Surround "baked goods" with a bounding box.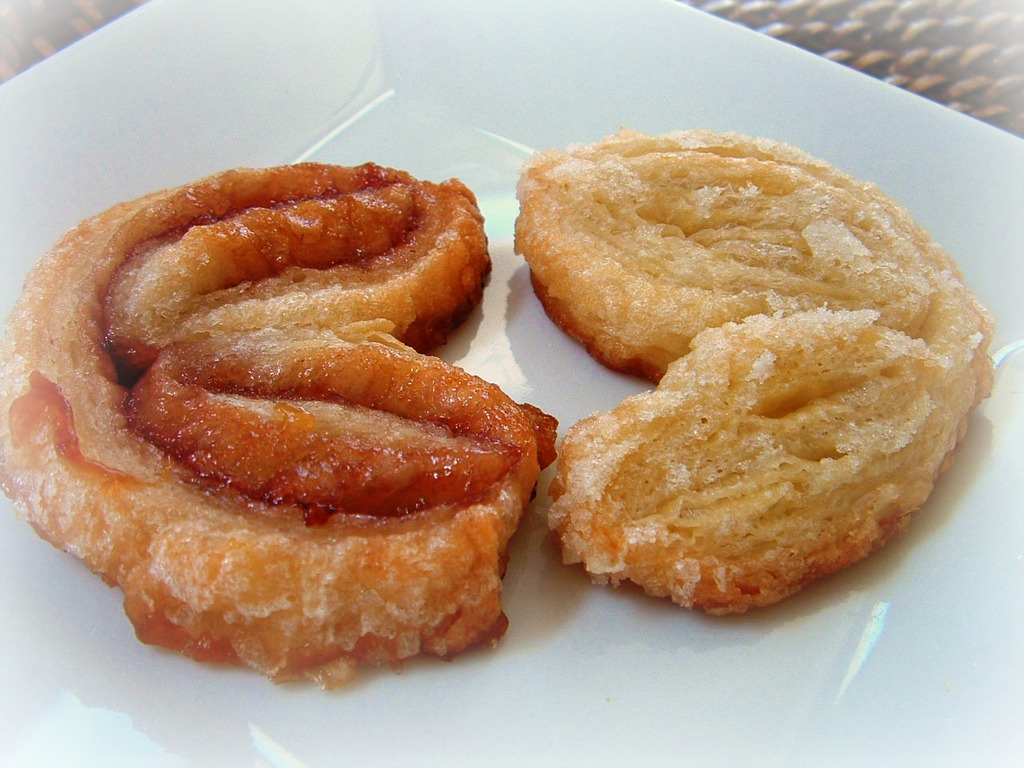
bbox=[0, 159, 561, 691].
